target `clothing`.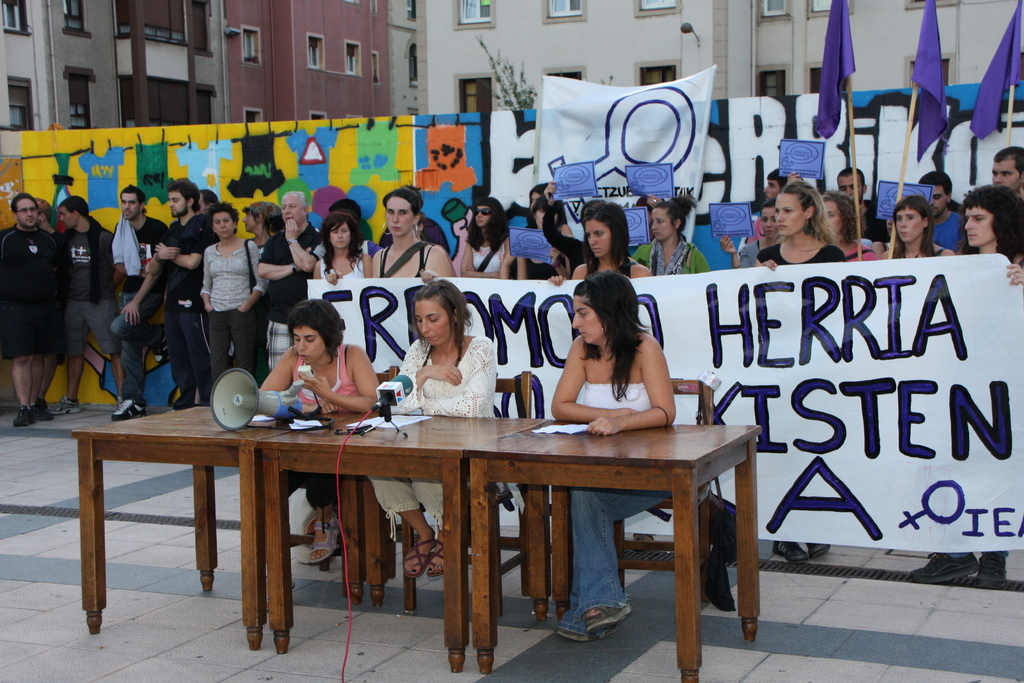
Target region: (left=381, top=335, right=500, bottom=520).
